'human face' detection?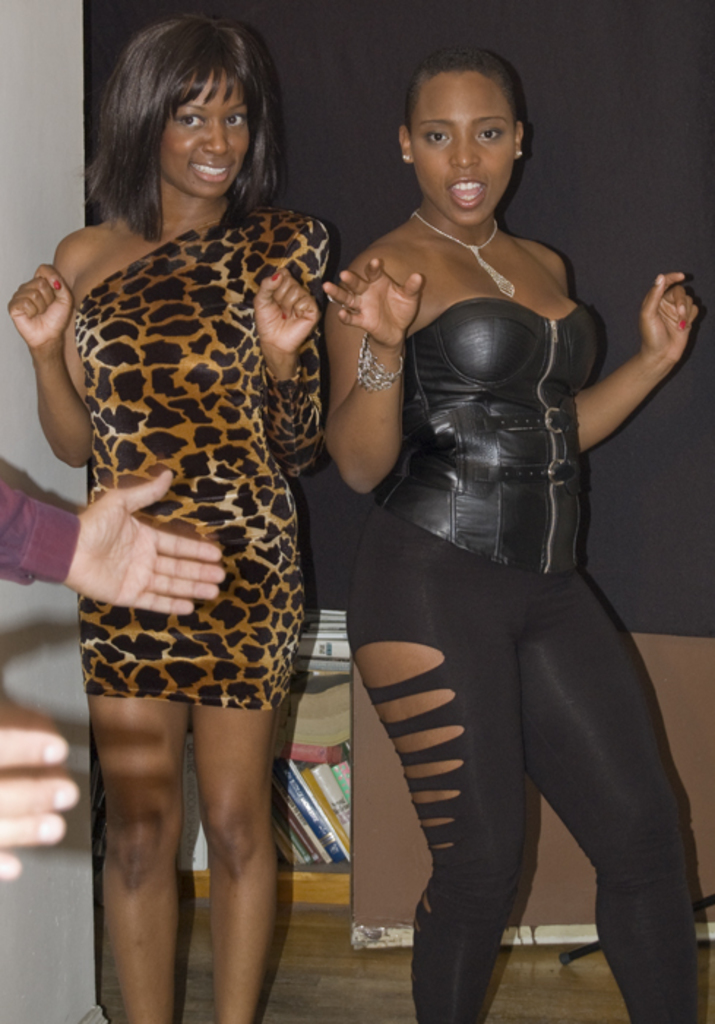
<region>161, 73, 250, 200</region>
